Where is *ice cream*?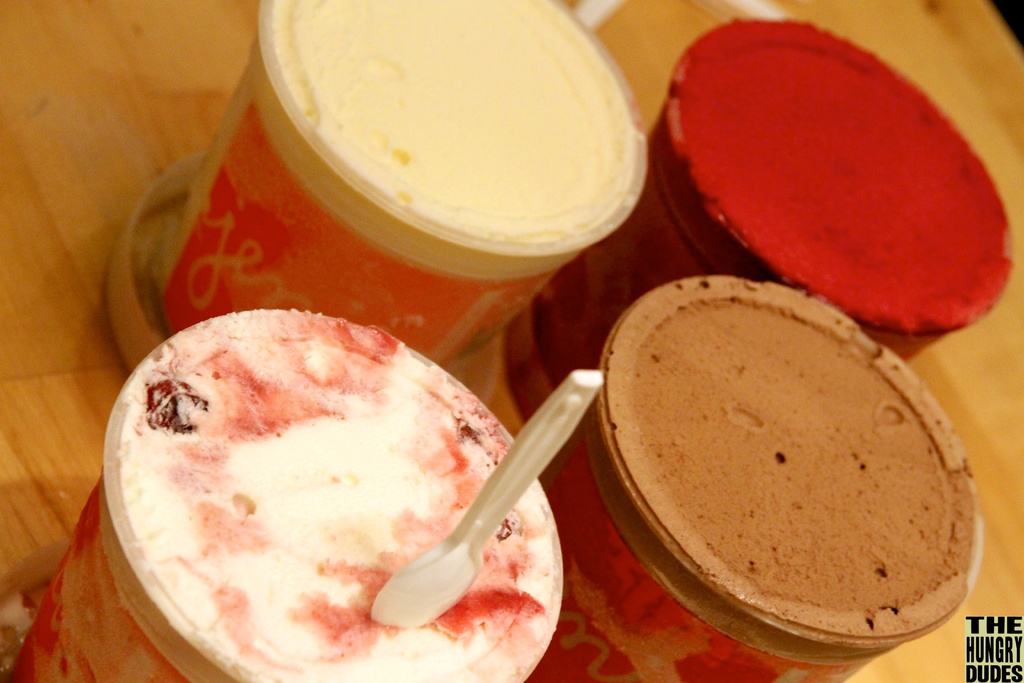
609 281 979 638.
